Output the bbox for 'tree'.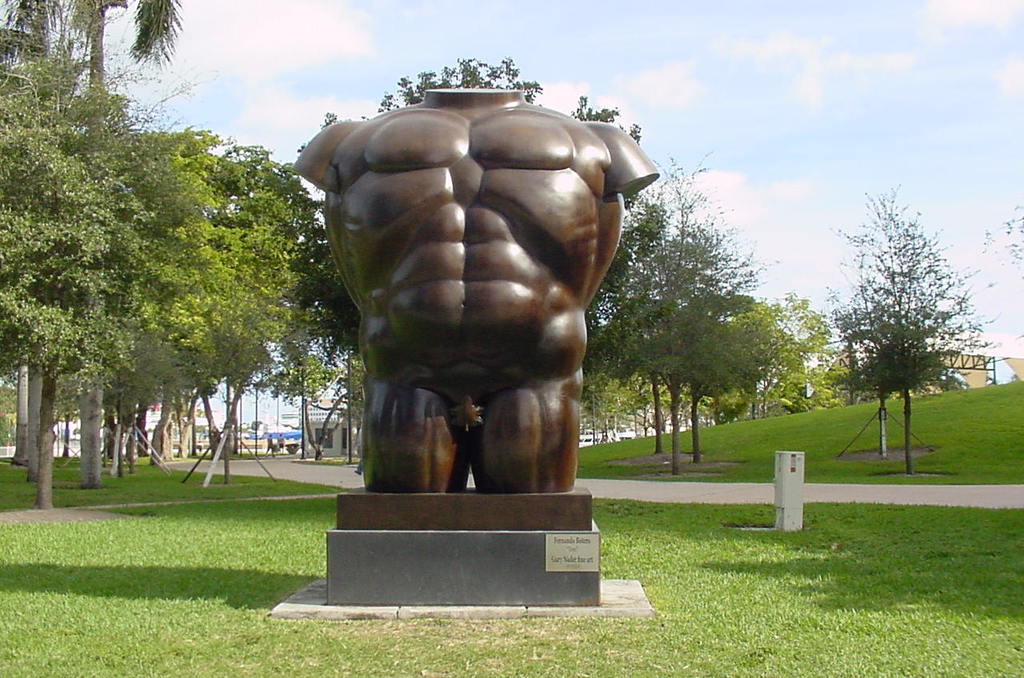
(822,179,982,470).
